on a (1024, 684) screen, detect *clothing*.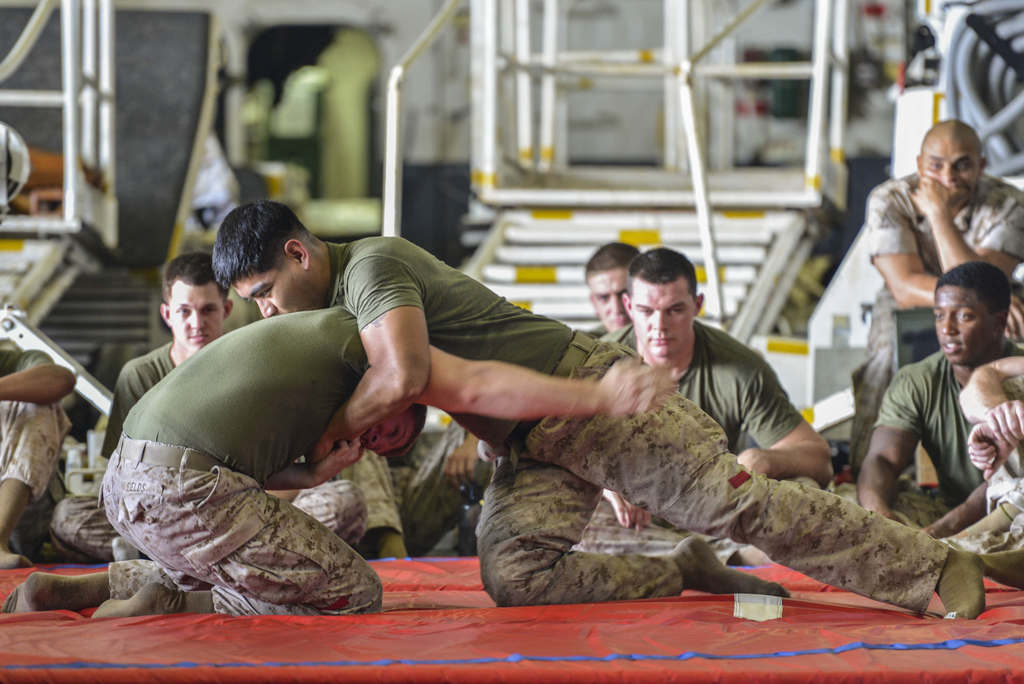
[833,166,1023,501].
